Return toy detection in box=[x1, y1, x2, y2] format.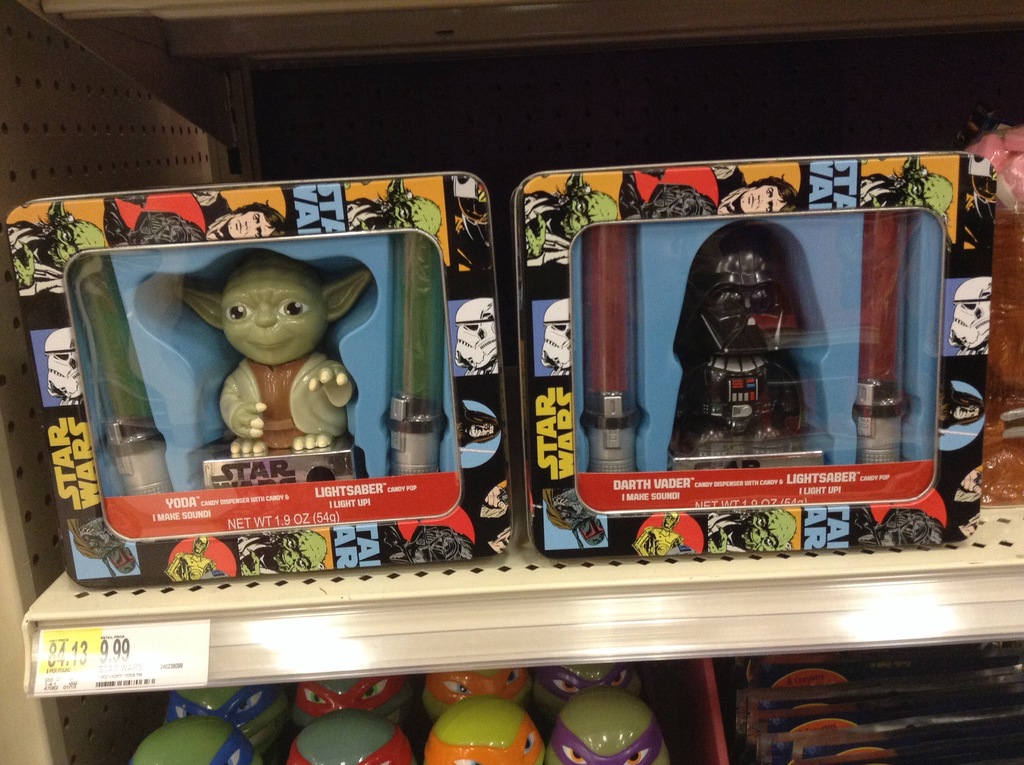
box=[419, 662, 545, 718].
